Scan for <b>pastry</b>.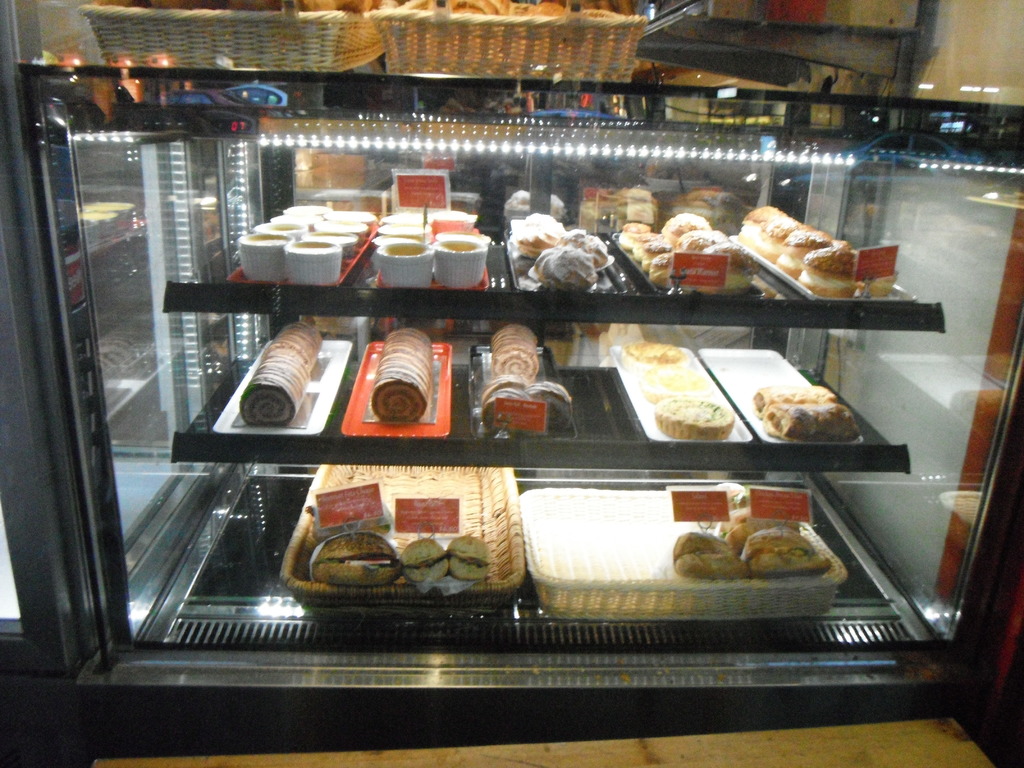
Scan result: box=[236, 236, 292, 284].
